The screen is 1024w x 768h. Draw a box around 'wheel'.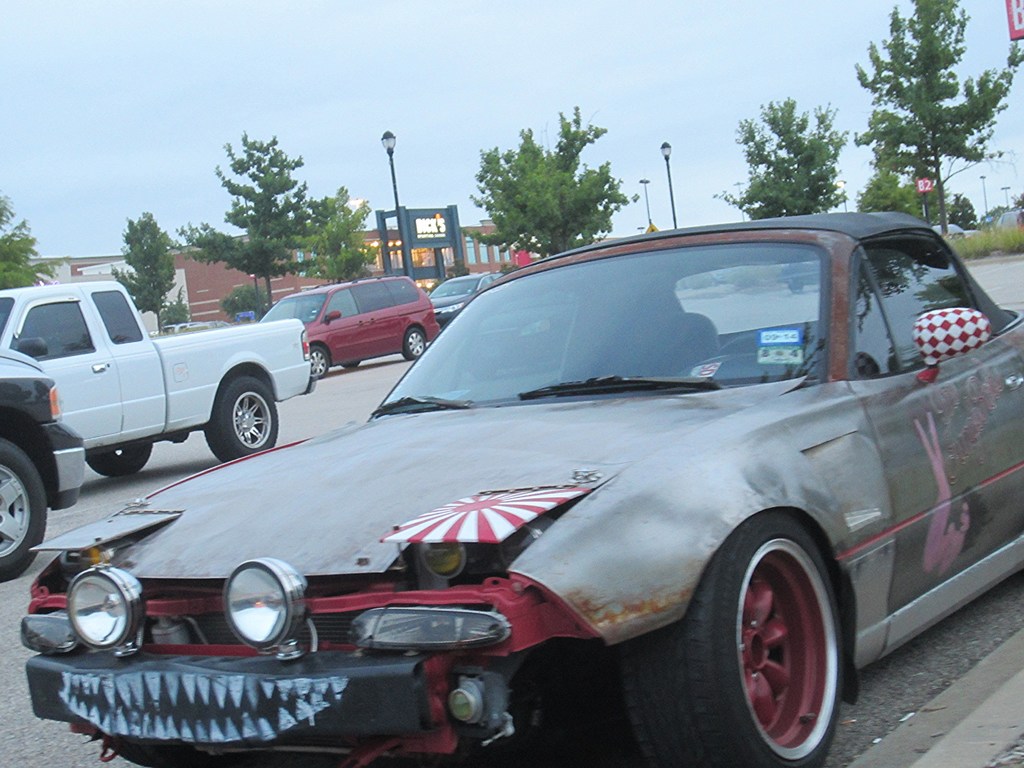
{"x1": 790, "y1": 282, "x2": 803, "y2": 292}.
